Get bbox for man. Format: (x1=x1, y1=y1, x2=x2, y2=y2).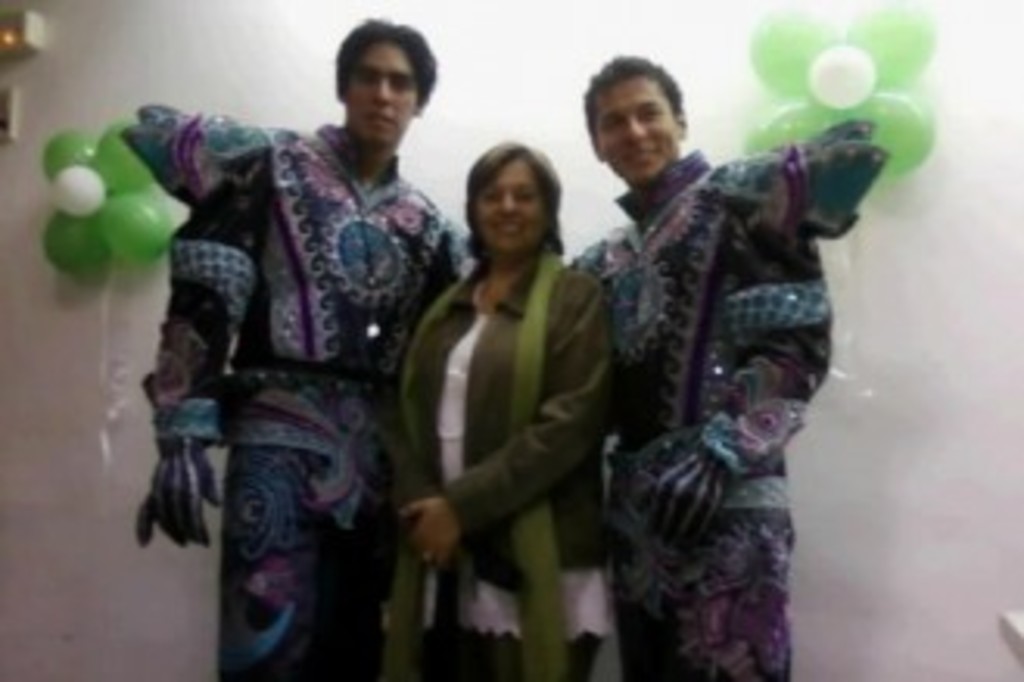
(x1=124, y1=12, x2=470, y2=679).
